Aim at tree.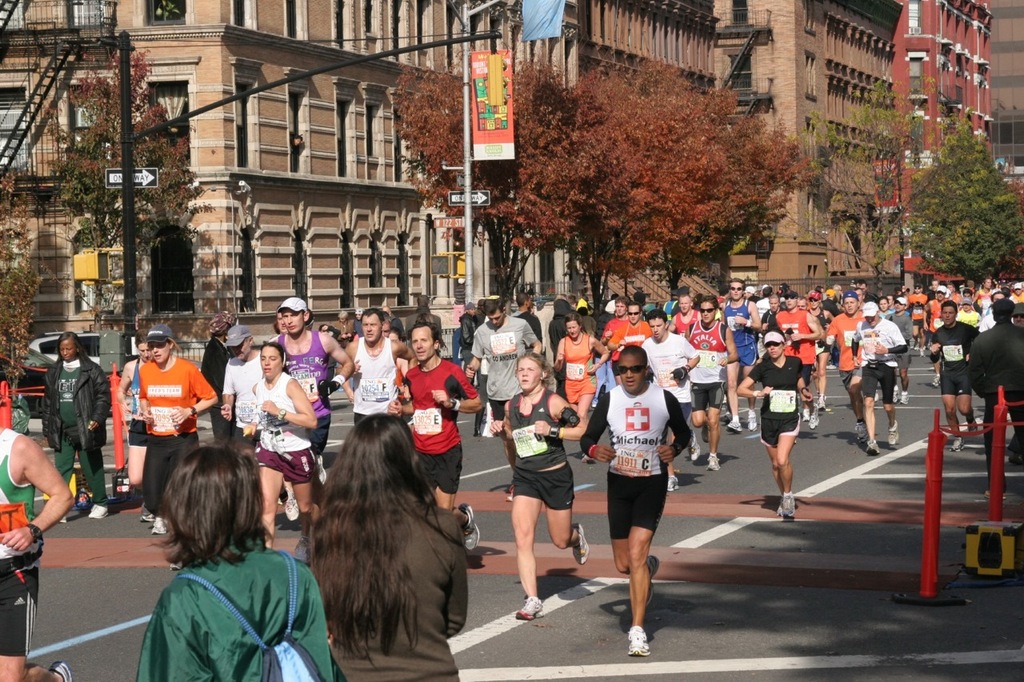
Aimed at [left=377, top=66, right=598, bottom=306].
